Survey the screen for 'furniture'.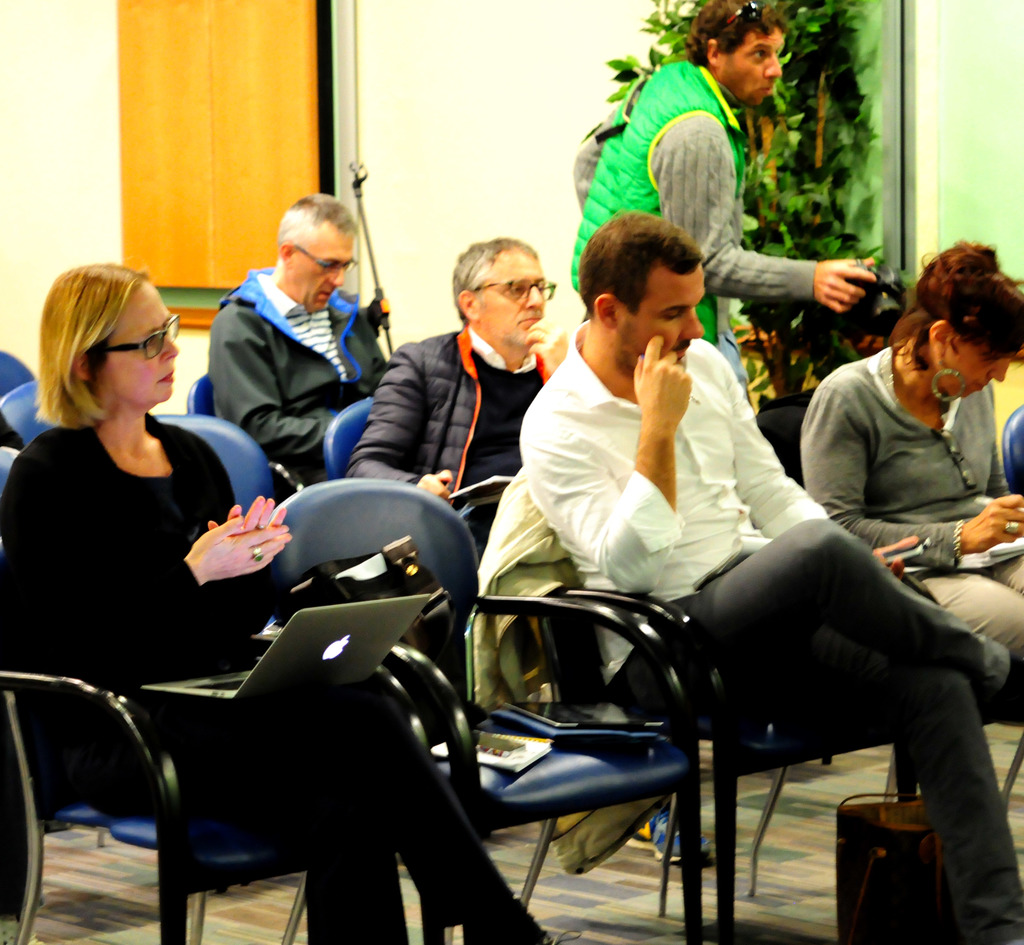
Survey found: region(1, 377, 48, 450).
